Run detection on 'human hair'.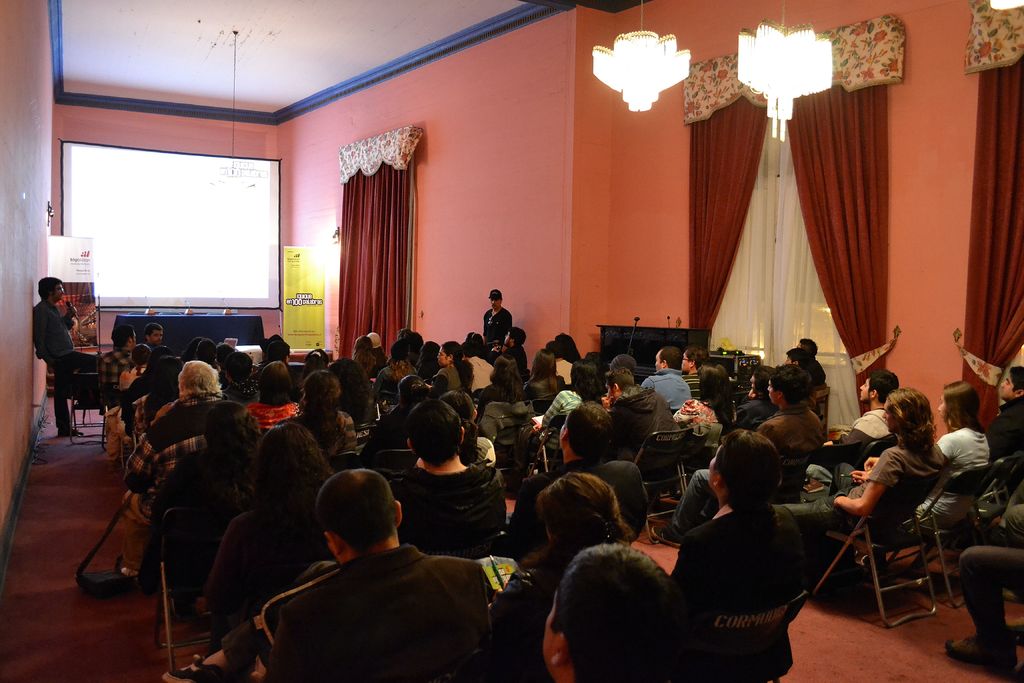
Result: rect(350, 335, 374, 366).
